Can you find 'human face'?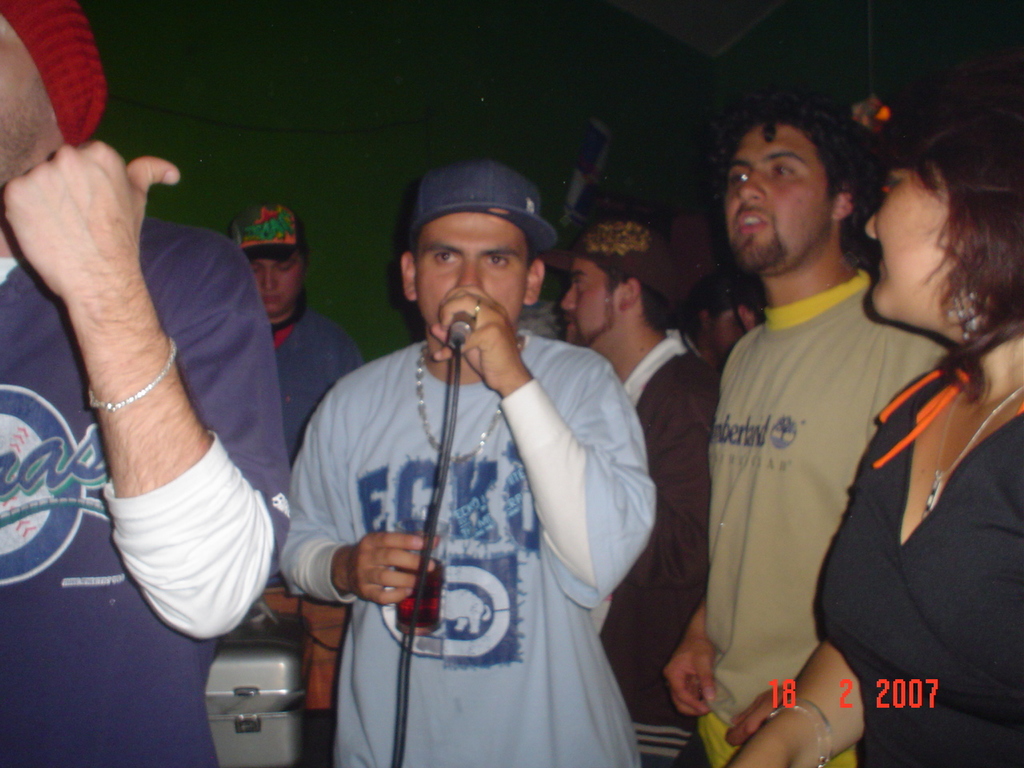
Yes, bounding box: box=[722, 118, 837, 267].
